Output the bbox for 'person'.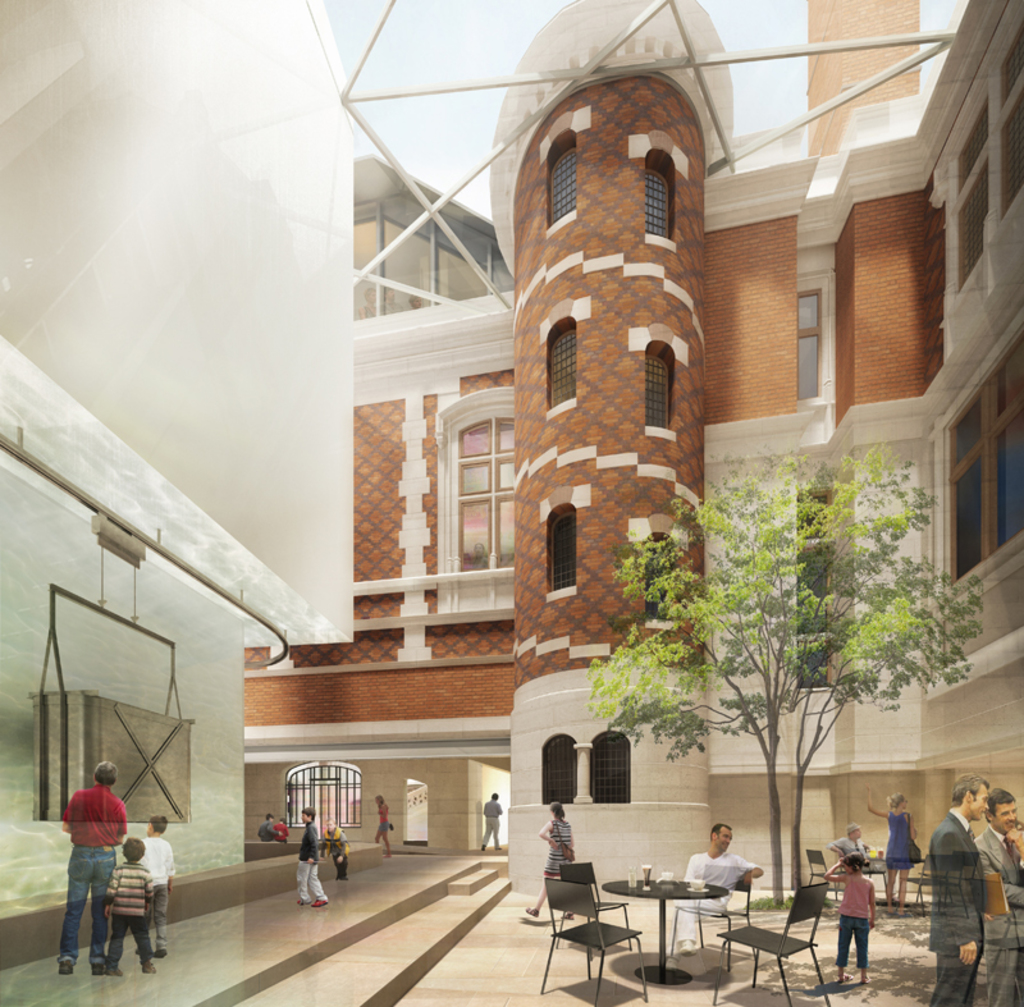
133,810,174,963.
